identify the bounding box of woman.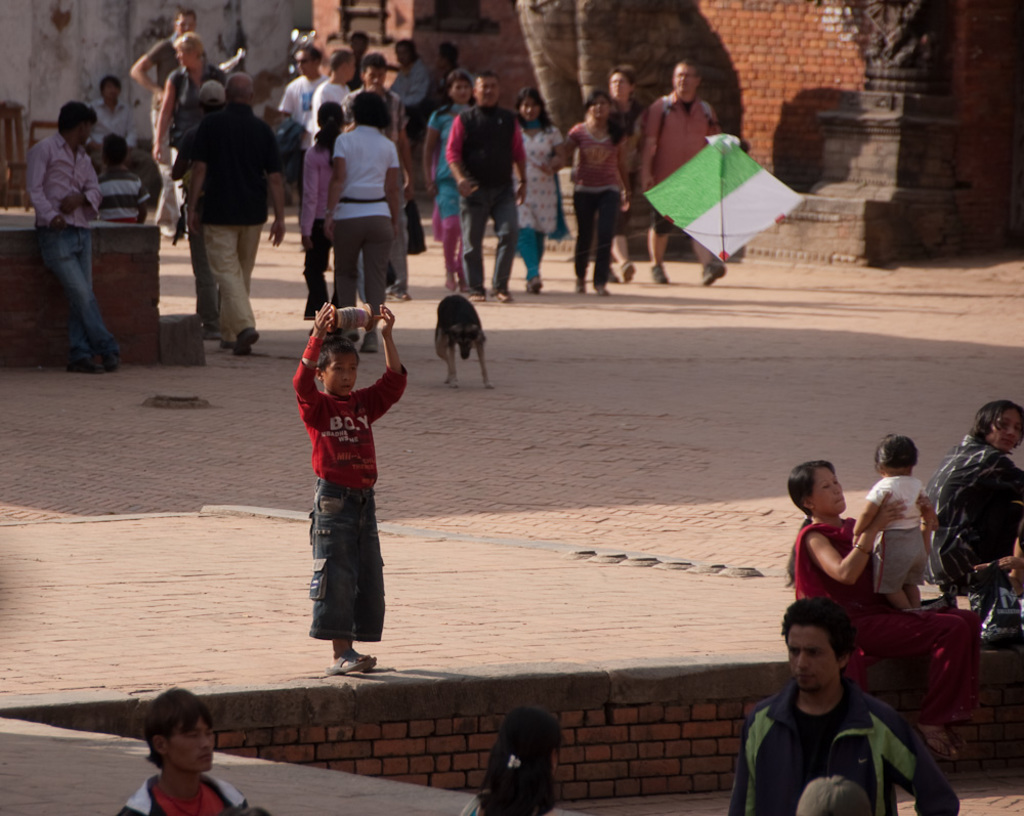
{"x1": 147, "y1": 39, "x2": 238, "y2": 239}.
